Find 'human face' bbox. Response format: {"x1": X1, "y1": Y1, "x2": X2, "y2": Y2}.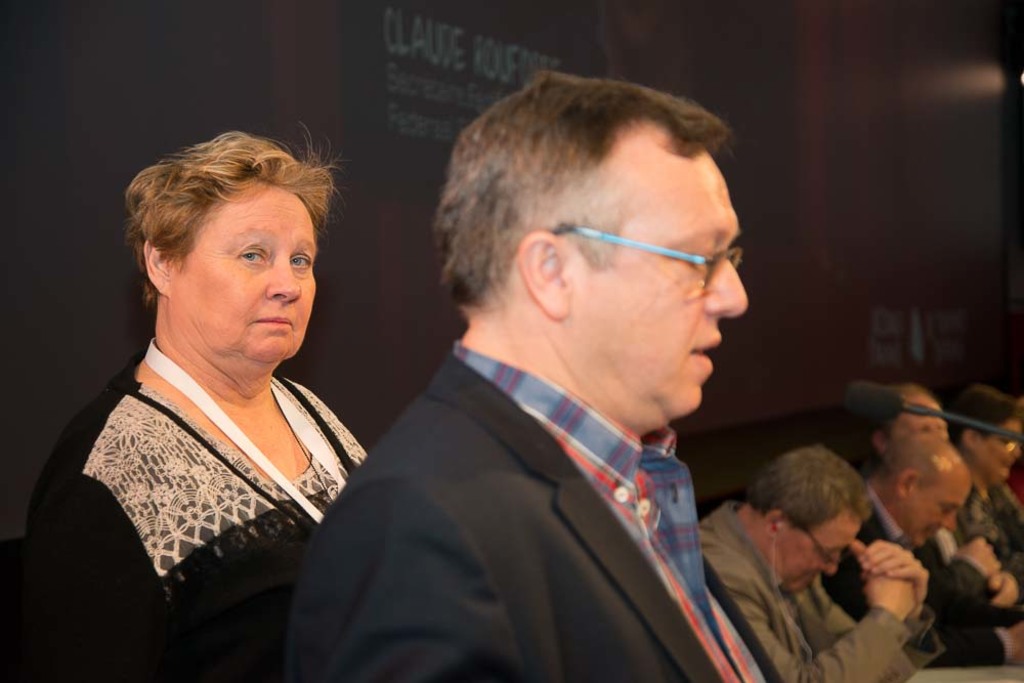
{"x1": 906, "y1": 450, "x2": 973, "y2": 549}.
